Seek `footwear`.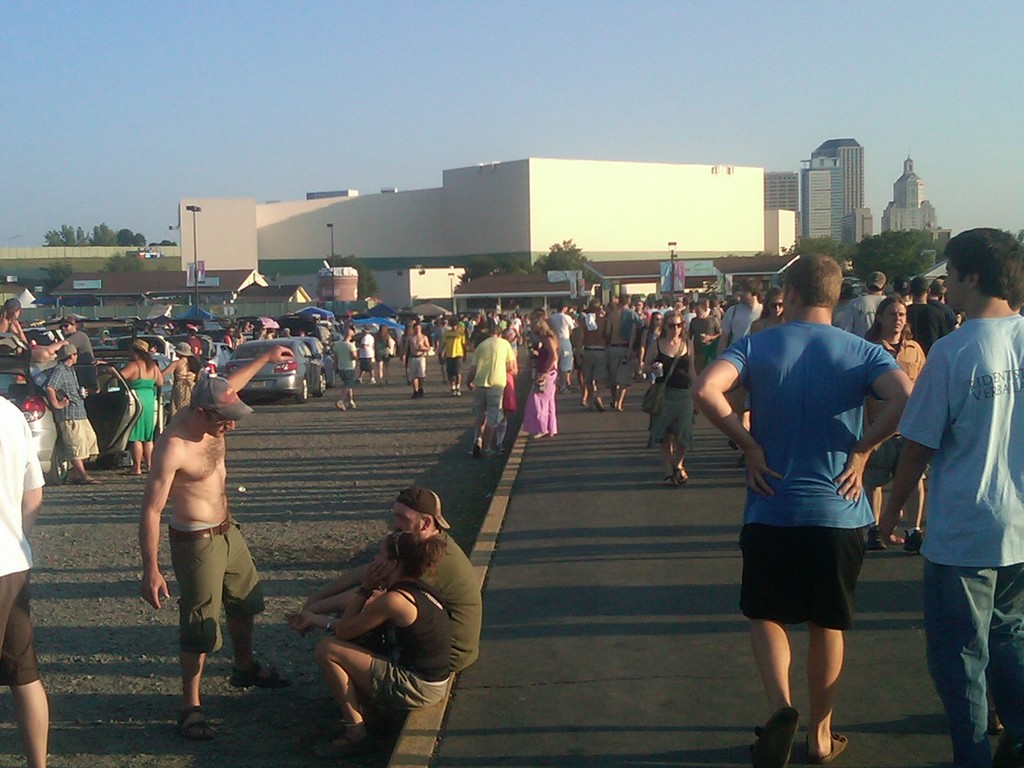
70,478,75,483.
